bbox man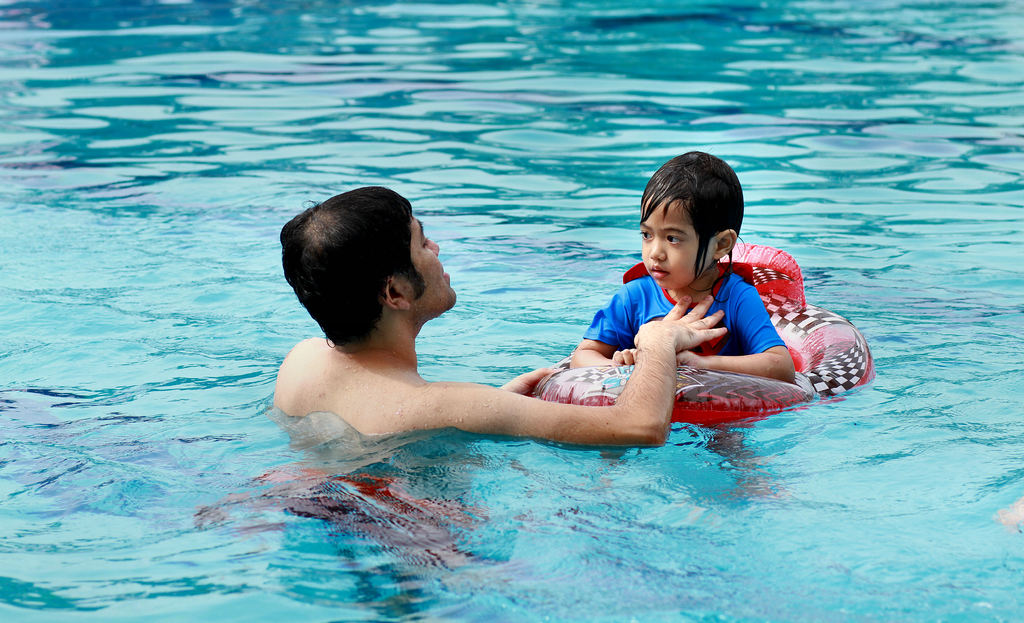
[267,182,727,459]
